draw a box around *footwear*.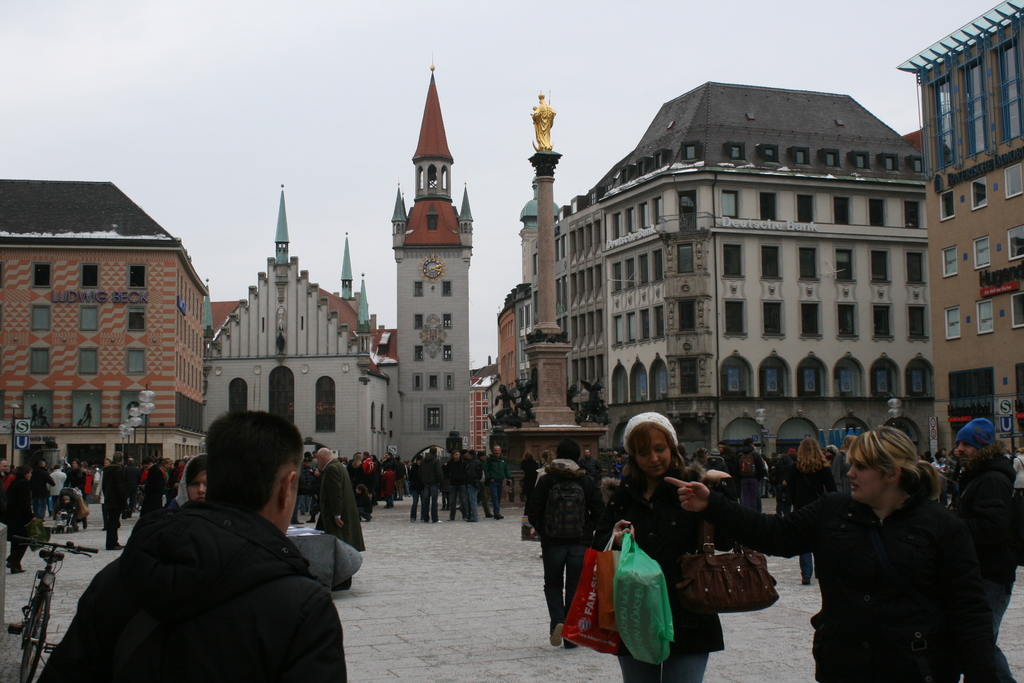
BBox(71, 525, 81, 534).
